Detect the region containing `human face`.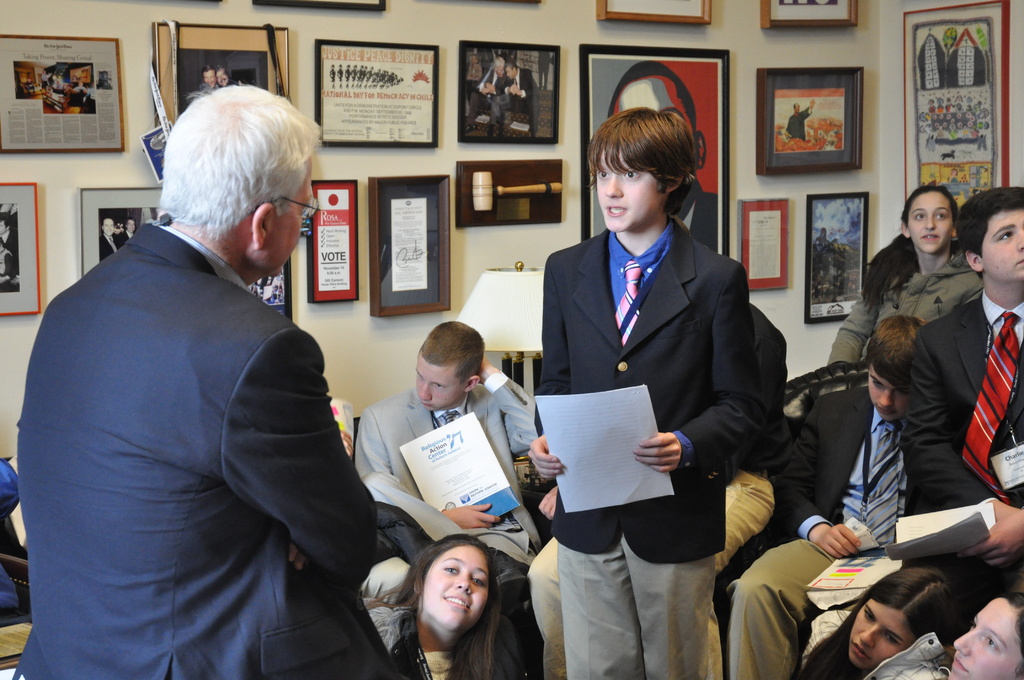
select_region(509, 66, 515, 79).
